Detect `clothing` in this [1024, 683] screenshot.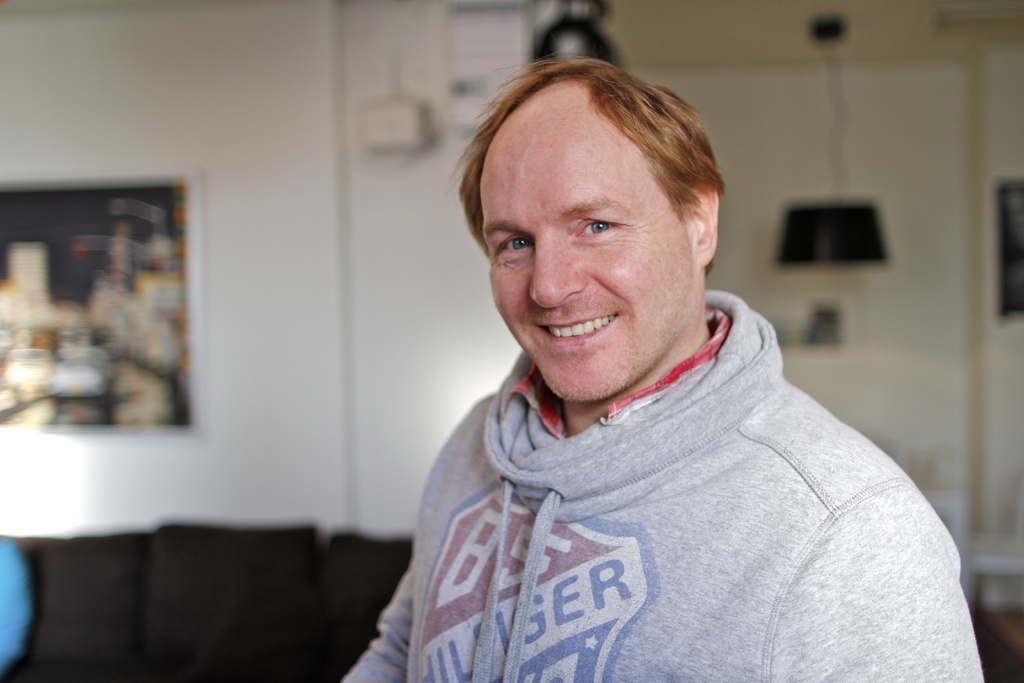
Detection: pyautogui.locateOnScreen(354, 177, 982, 682).
